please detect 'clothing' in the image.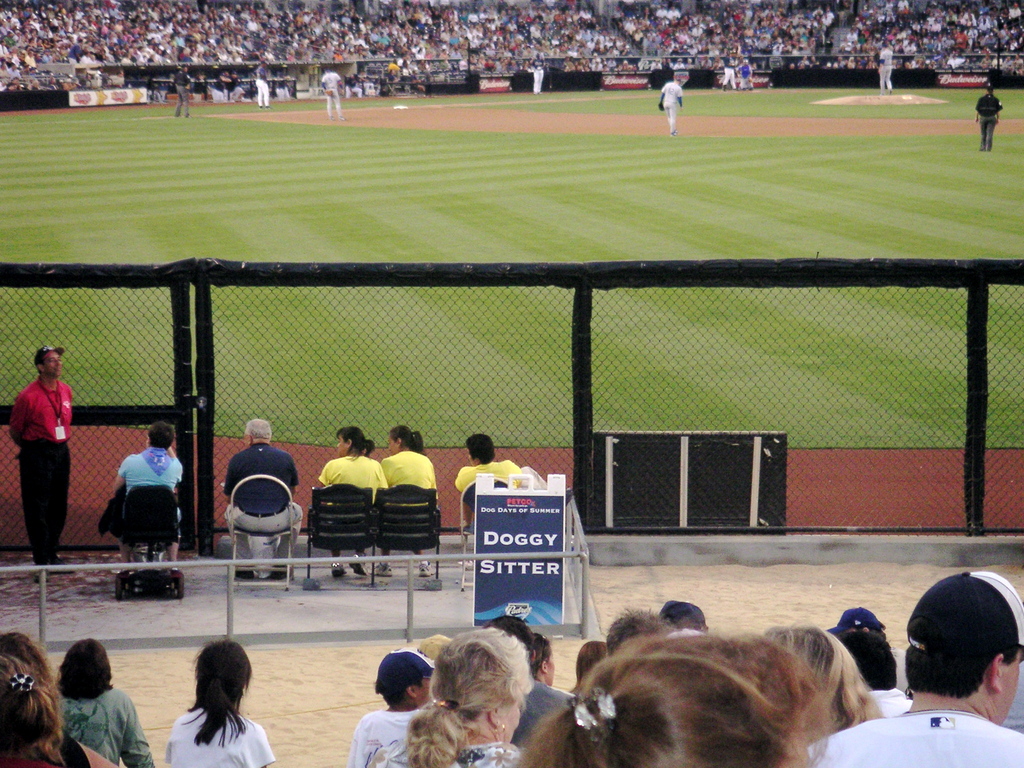
crop(876, 45, 895, 97).
